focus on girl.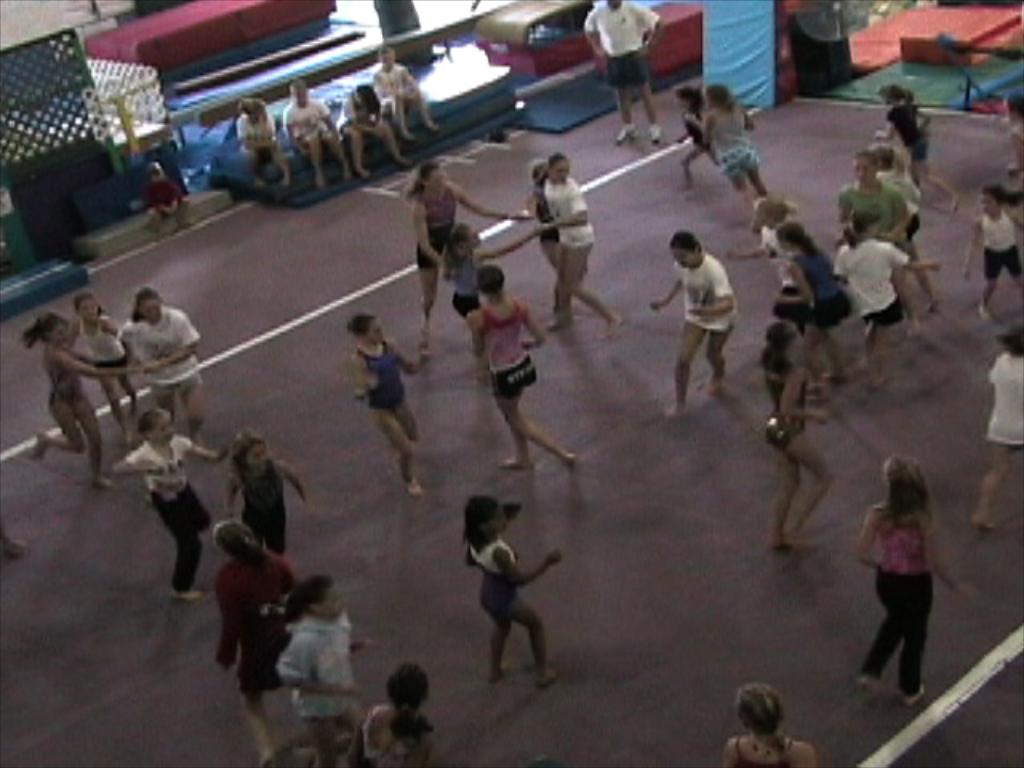
Focused at [x1=872, y1=83, x2=947, y2=208].
